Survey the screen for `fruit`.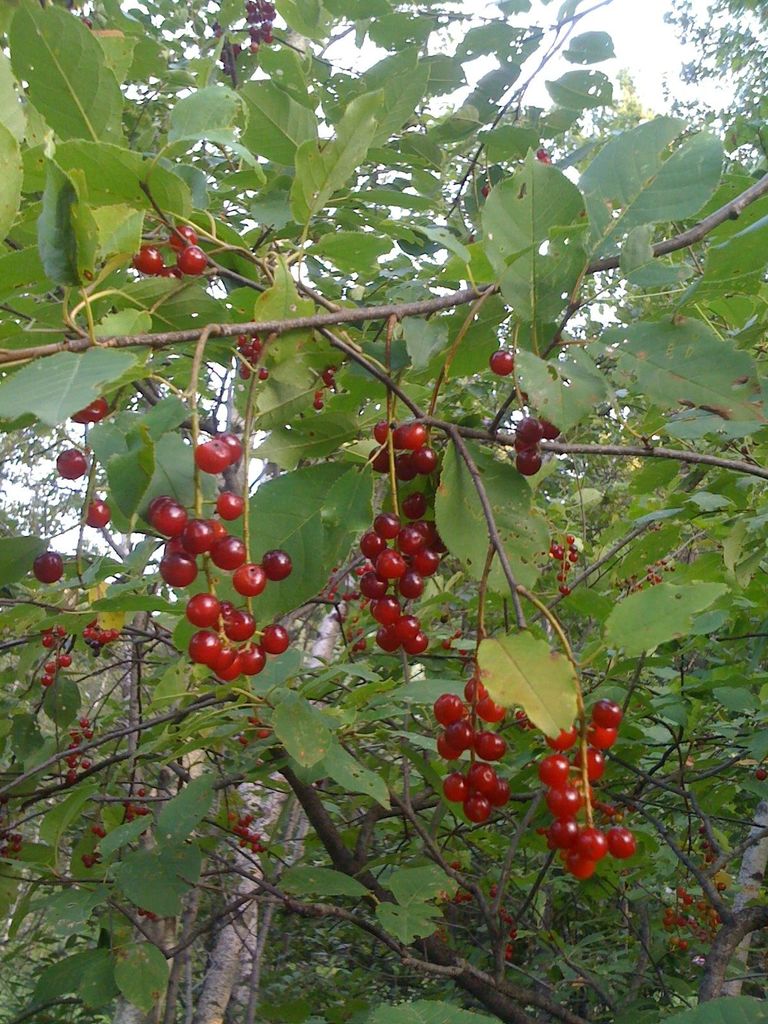
Survey found: pyautogui.locateOnScreen(126, 801, 148, 824).
